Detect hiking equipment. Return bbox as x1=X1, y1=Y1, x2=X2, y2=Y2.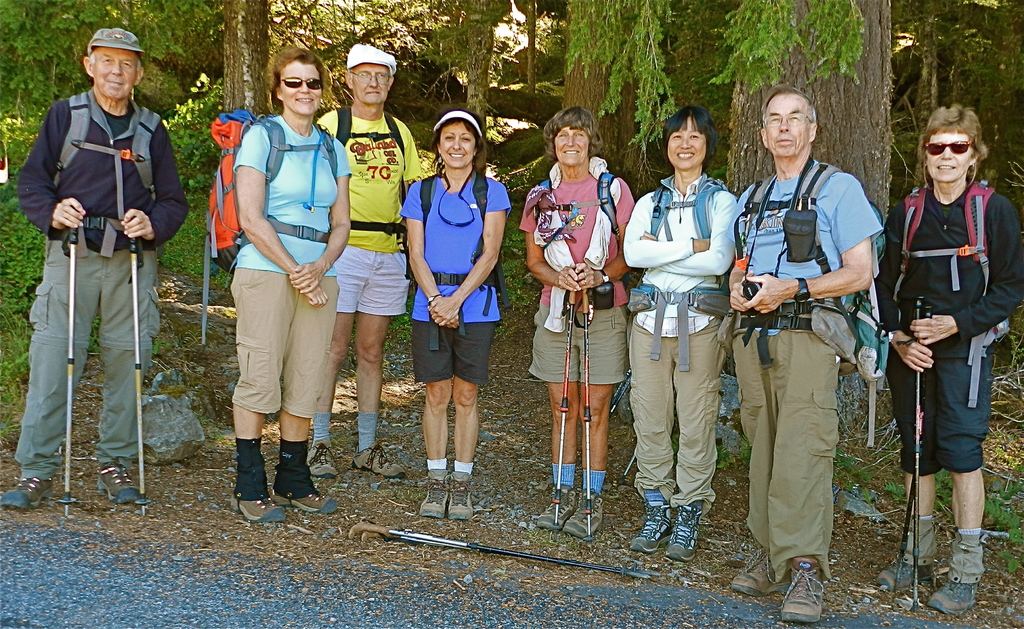
x1=56, y1=83, x2=161, y2=206.
